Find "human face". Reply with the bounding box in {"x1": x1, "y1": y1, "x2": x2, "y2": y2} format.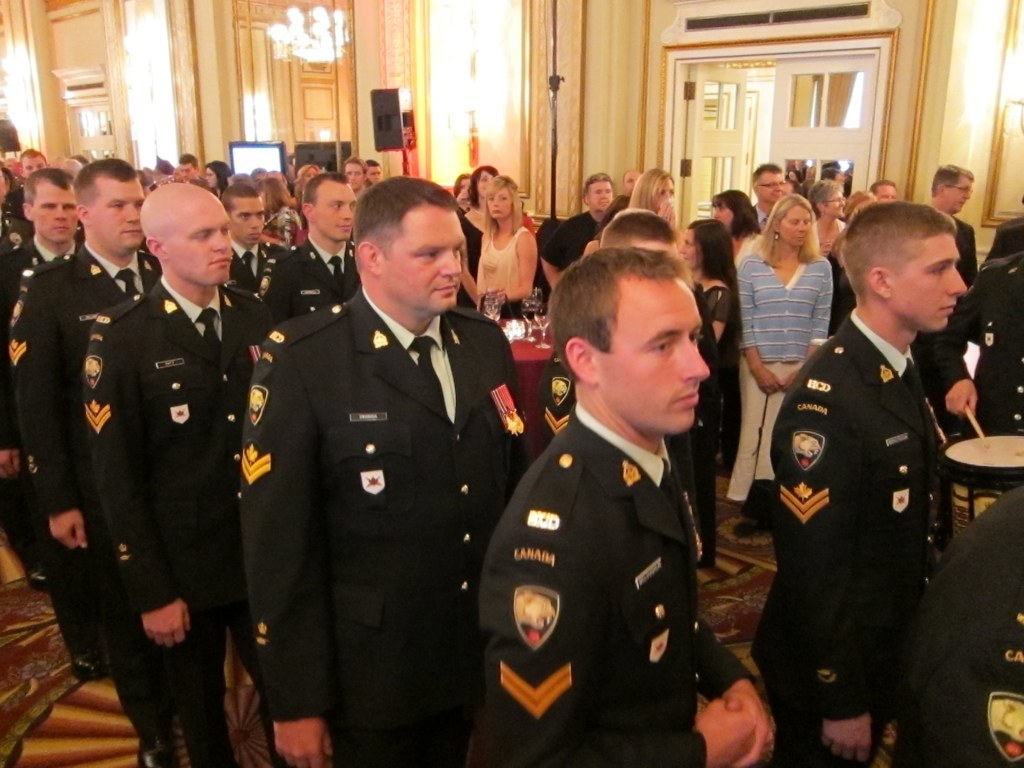
{"x1": 873, "y1": 186, "x2": 896, "y2": 202}.
